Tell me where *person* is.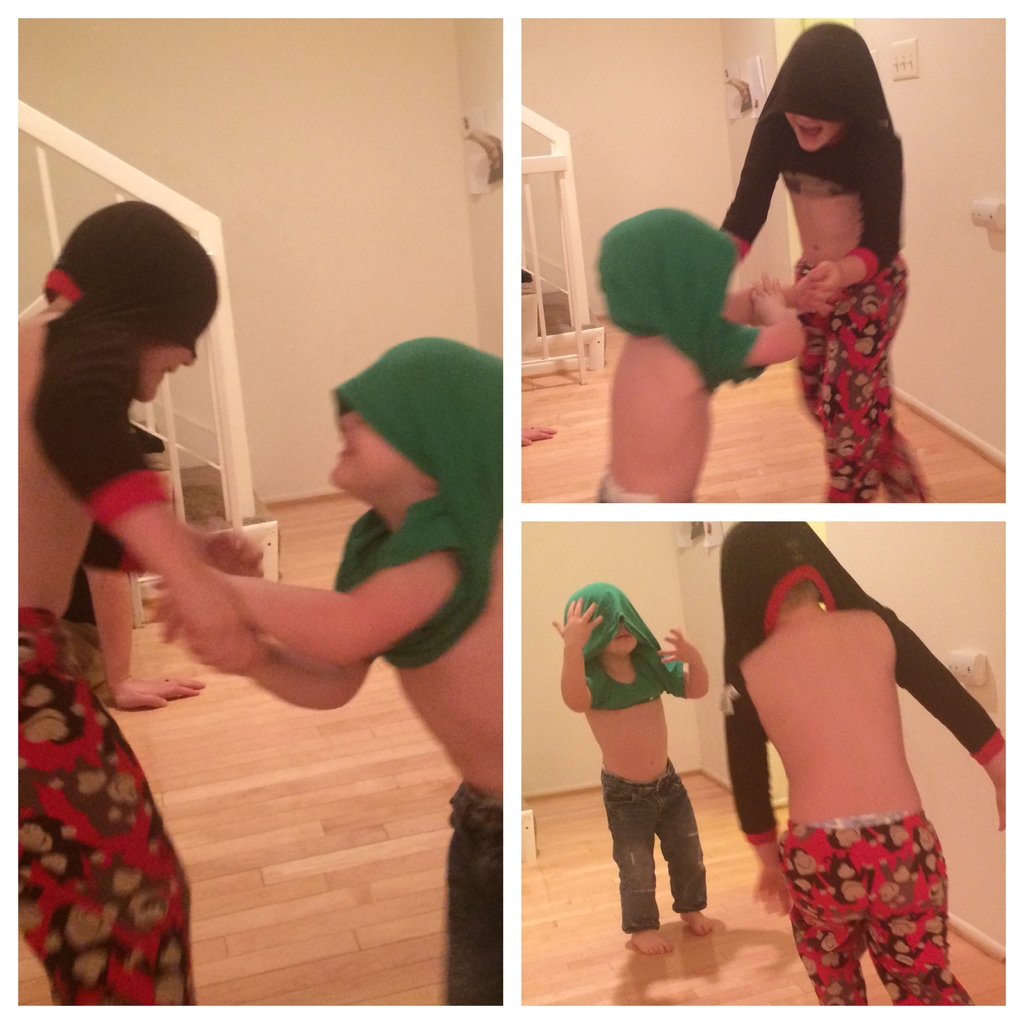
*person* is at [725,19,932,505].
